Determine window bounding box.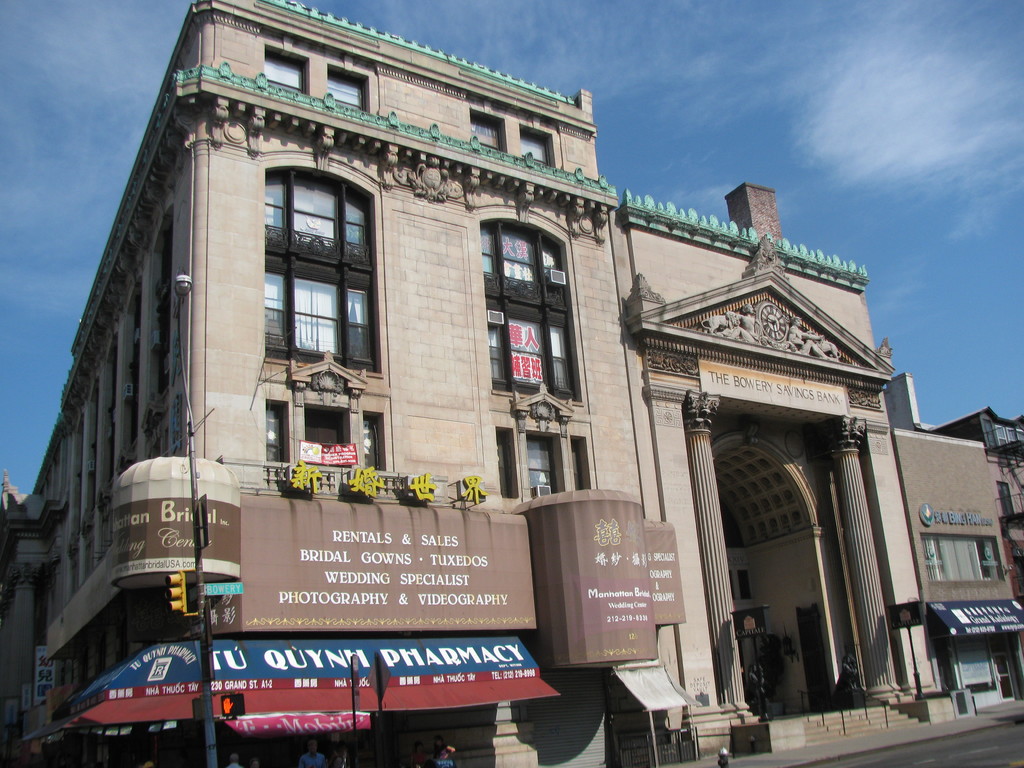
Determined: bbox=[923, 531, 1005, 584].
